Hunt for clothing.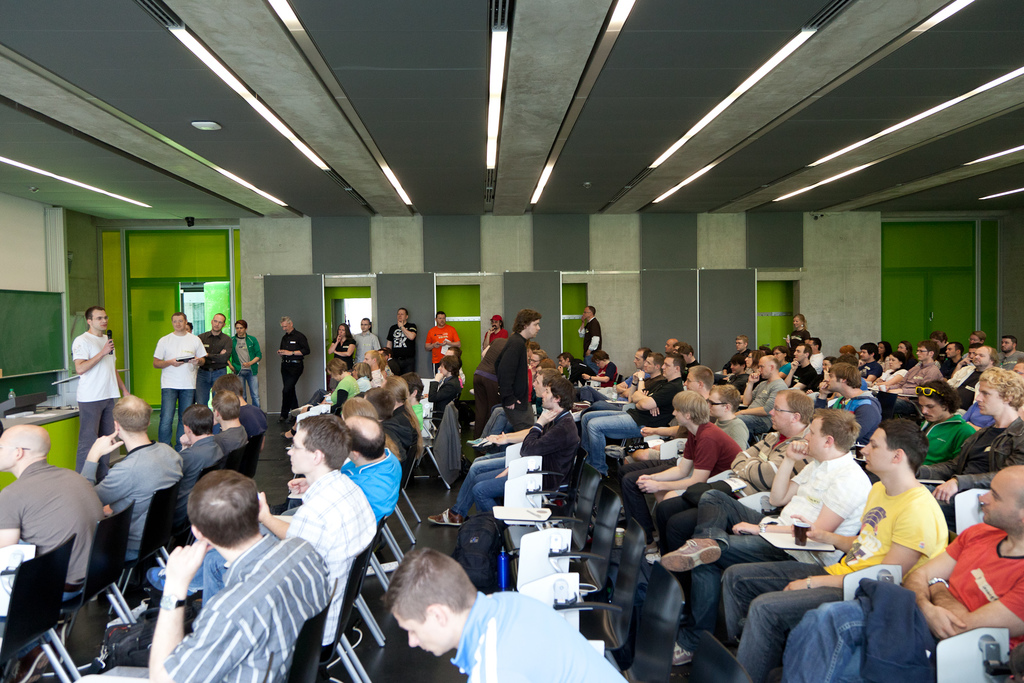
Hunted down at <bbox>428, 378, 460, 420</bbox>.
